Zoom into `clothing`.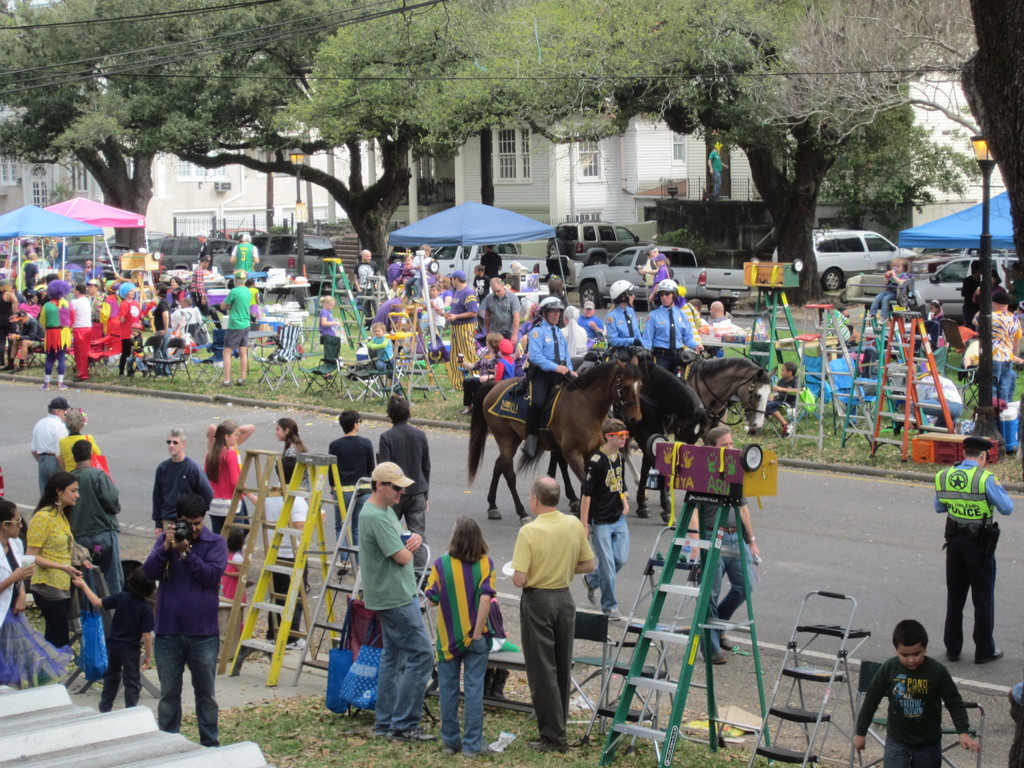
Zoom target: {"left": 421, "top": 548, "right": 483, "bottom": 752}.
